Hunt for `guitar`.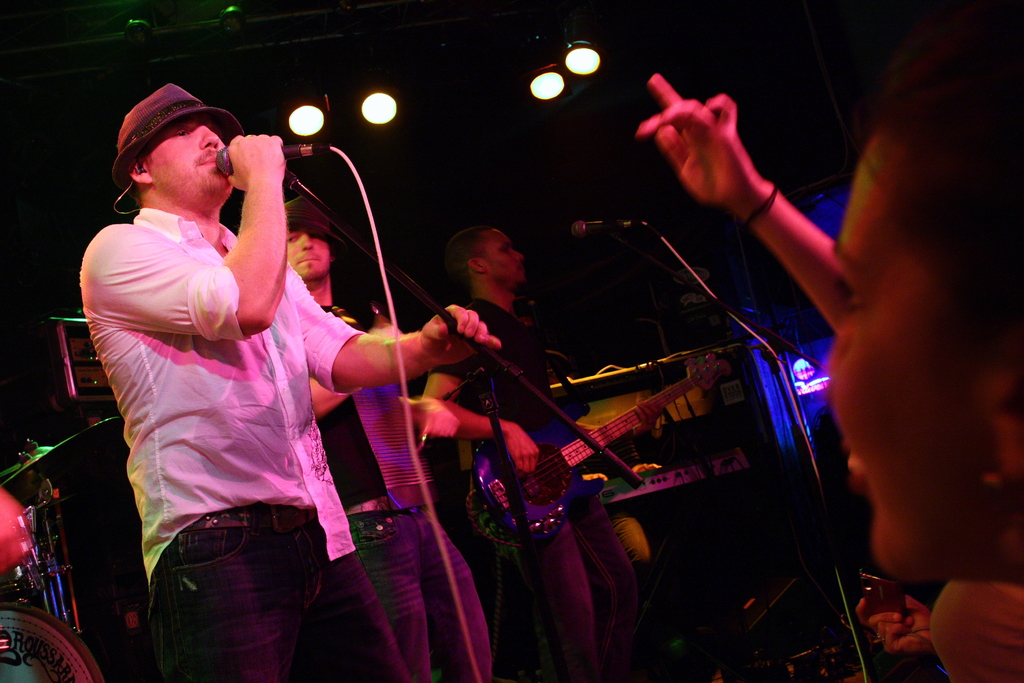
Hunted down at 431:347:748:555.
